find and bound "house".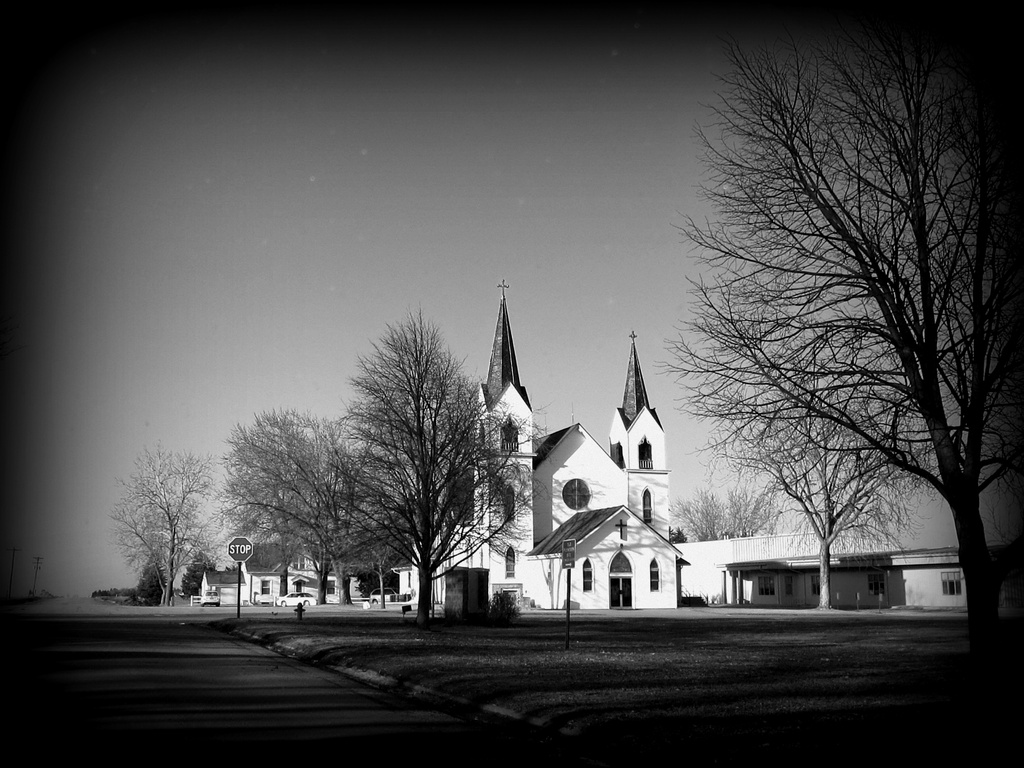
Bound: x1=724 y1=543 x2=972 y2=611.
